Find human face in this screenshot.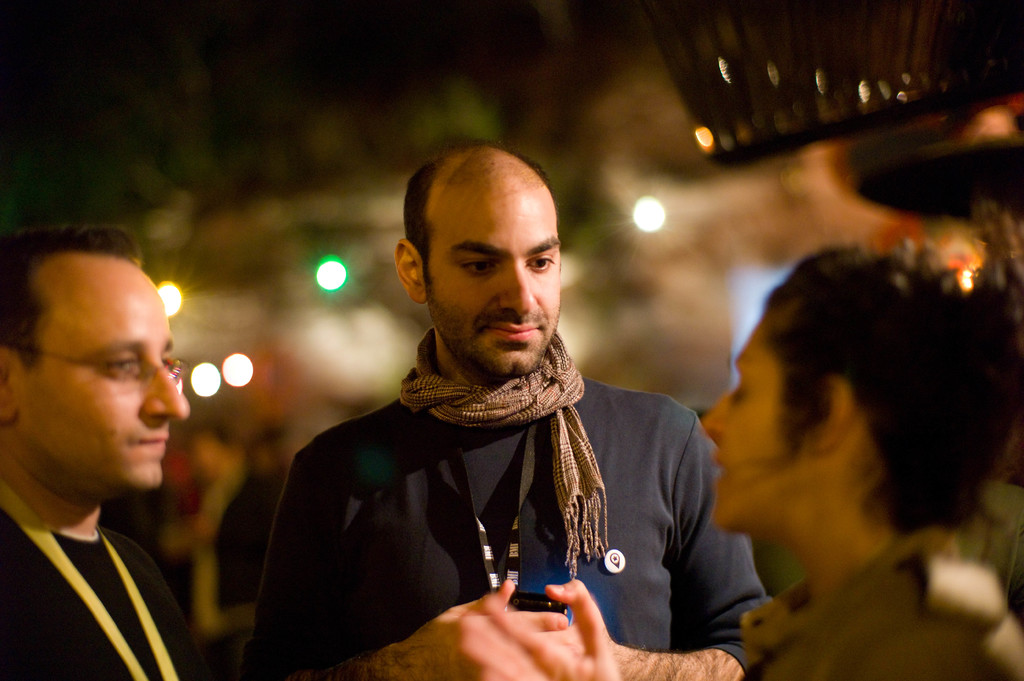
The bounding box for human face is (x1=701, y1=317, x2=818, y2=534).
